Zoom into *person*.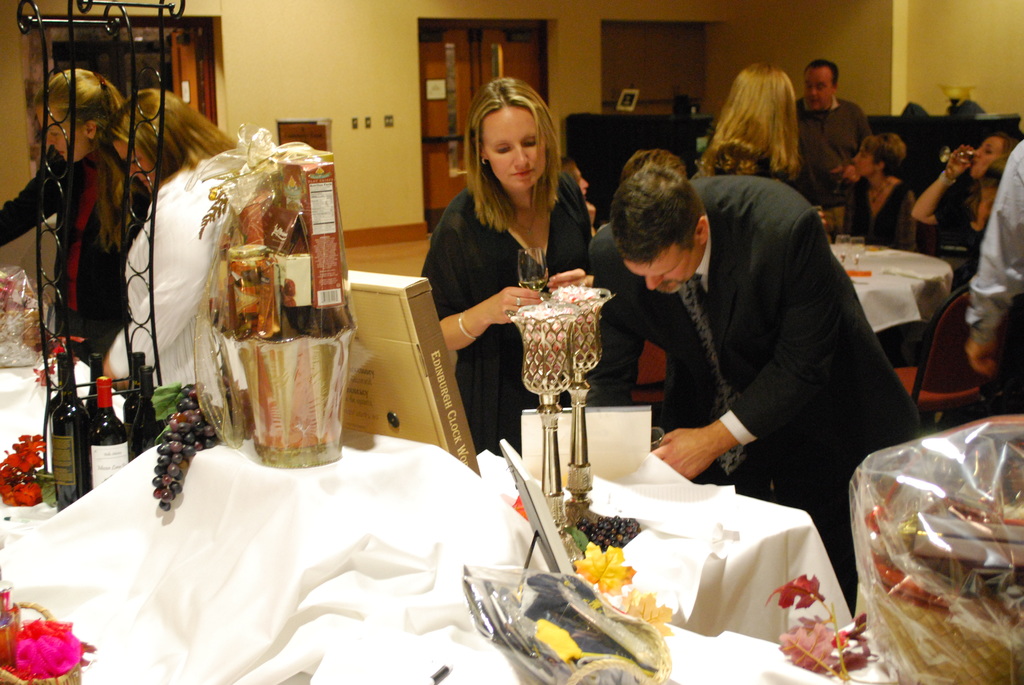
Zoom target: 414,72,584,457.
